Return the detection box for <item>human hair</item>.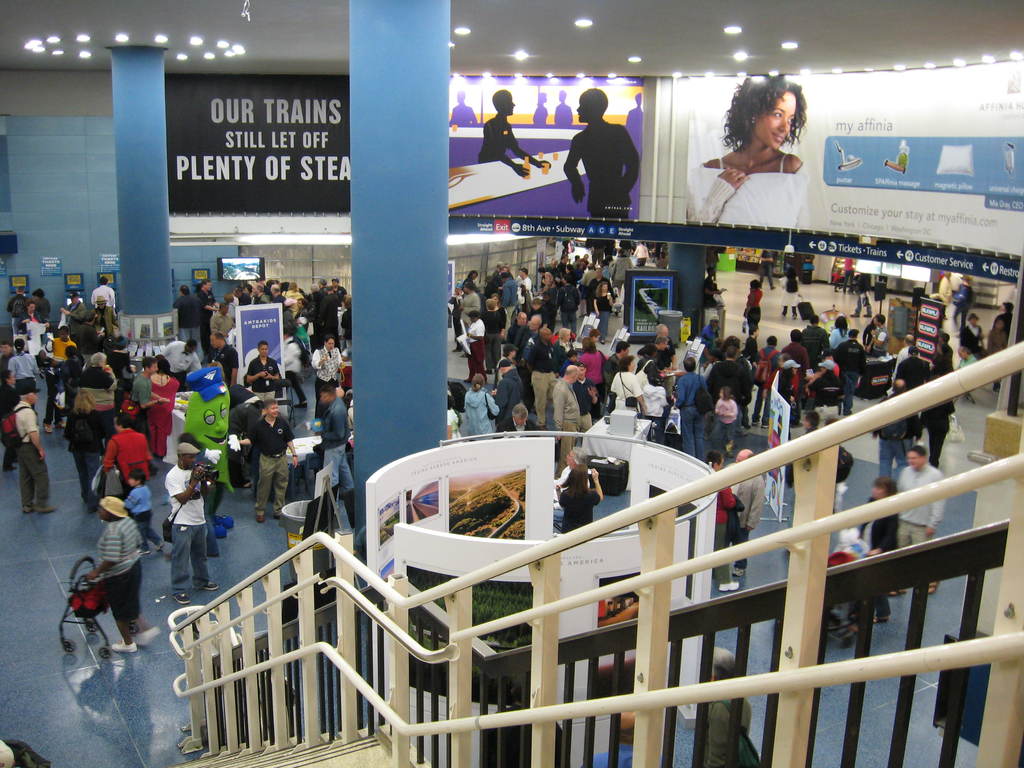
<region>326, 333, 332, 344</region>.
